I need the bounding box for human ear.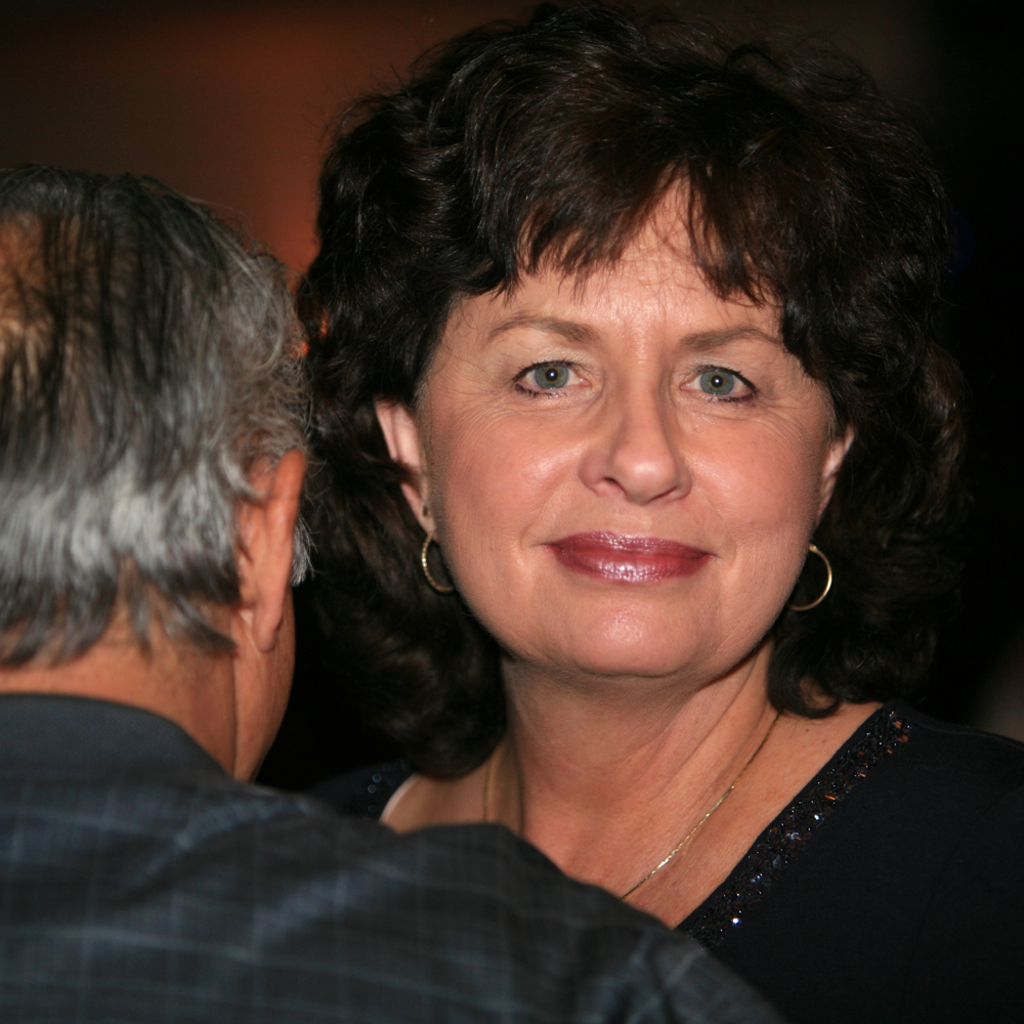
Here it is: detection(237, 447, 310, 660).
